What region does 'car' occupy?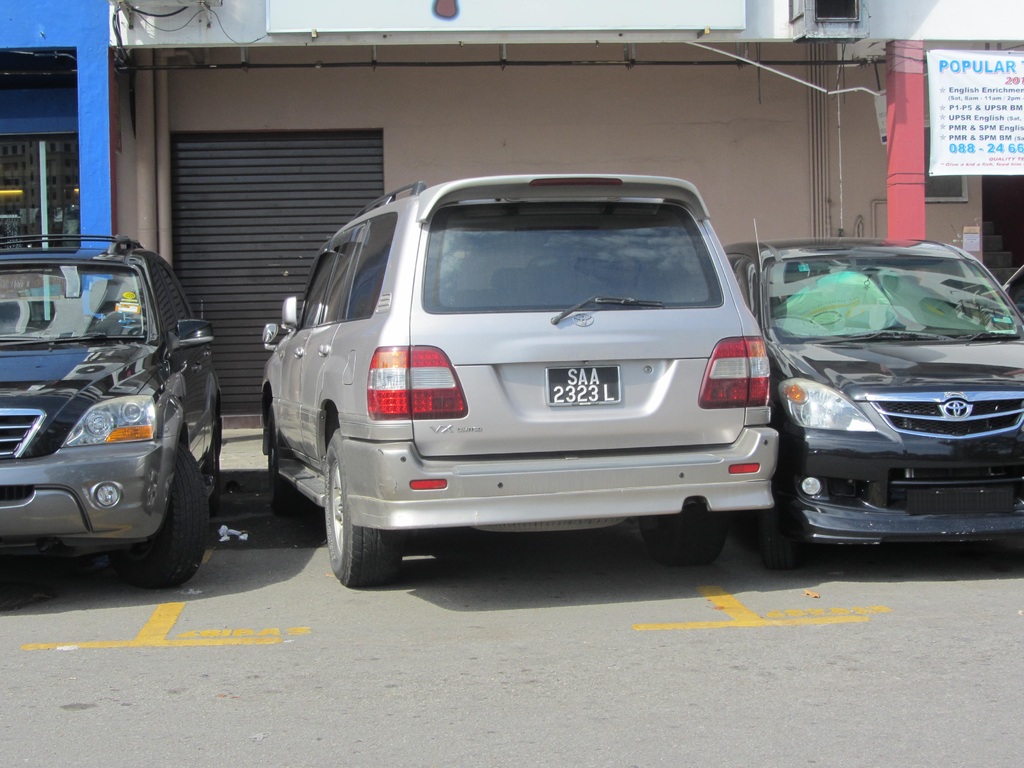
<region>0, 230, 223, 585</region>.
